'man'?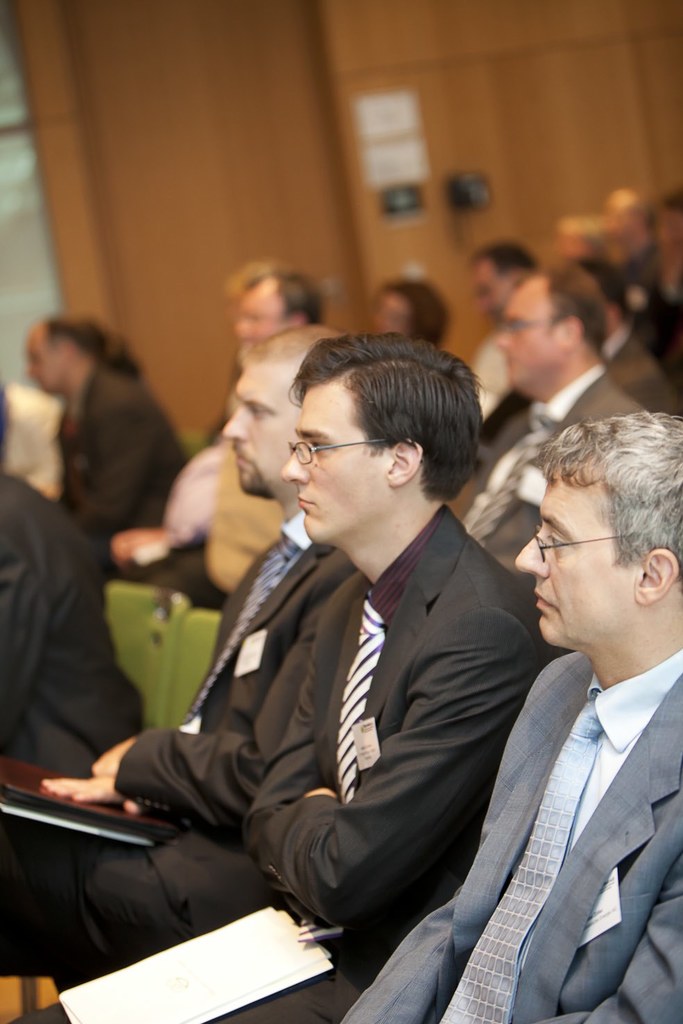
{"x1": 419, "y1": 402, "x2": 682, "y2": 1023}
